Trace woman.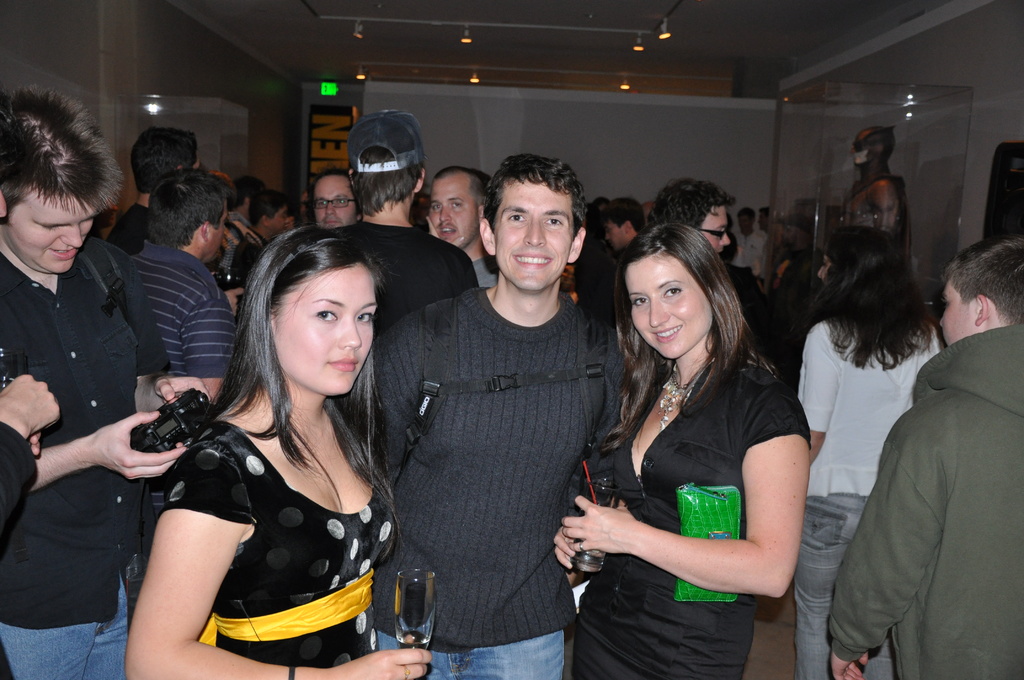
Traced to box=[556, 223, 814, 679].
